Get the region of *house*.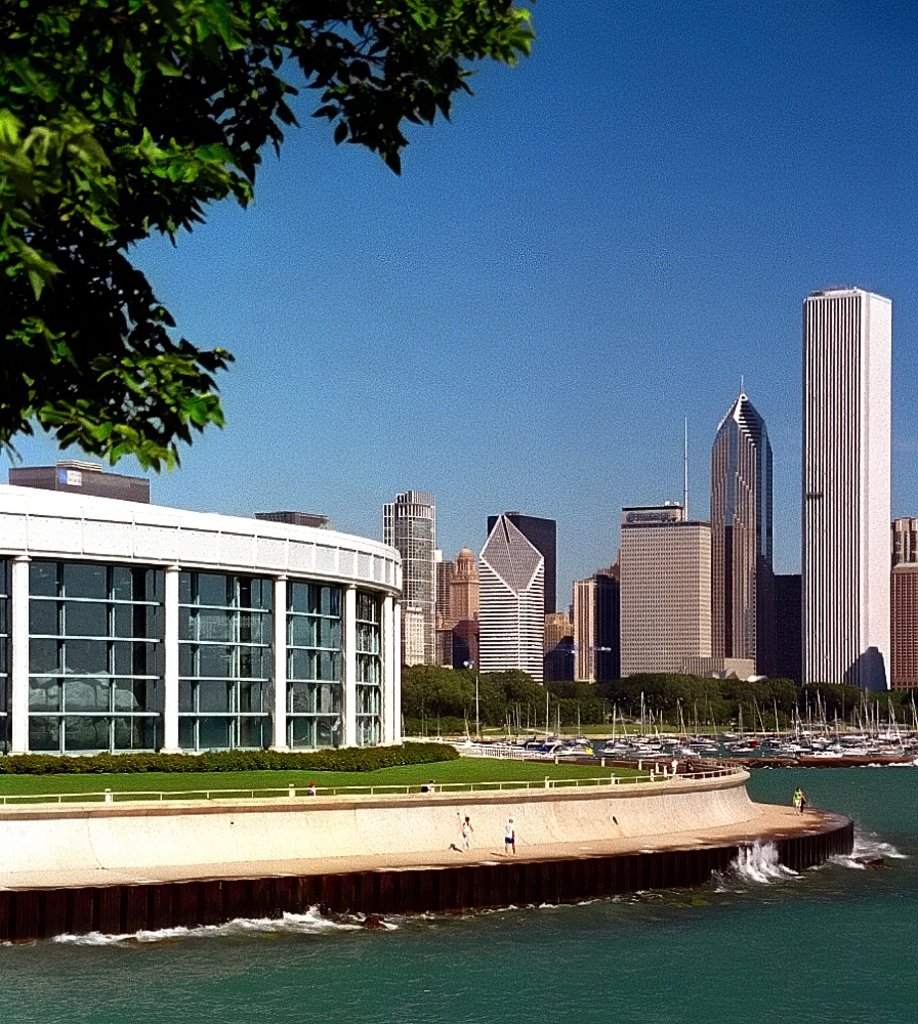
x1=2, y1=457, x2=448, y2=782.
